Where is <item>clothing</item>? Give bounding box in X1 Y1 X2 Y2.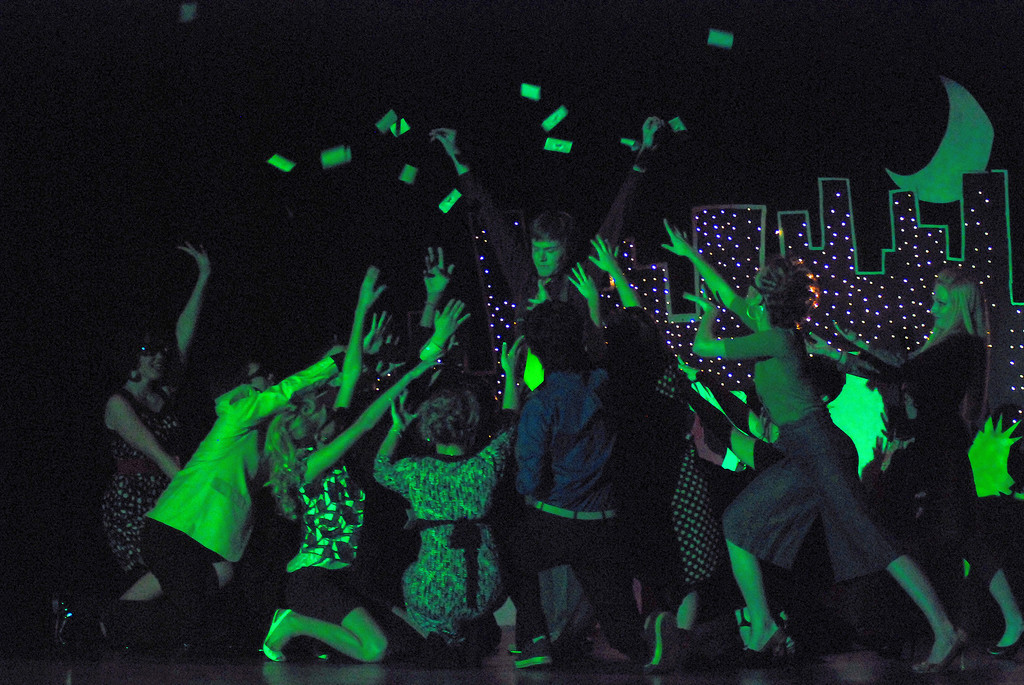
499 330 669 633.
